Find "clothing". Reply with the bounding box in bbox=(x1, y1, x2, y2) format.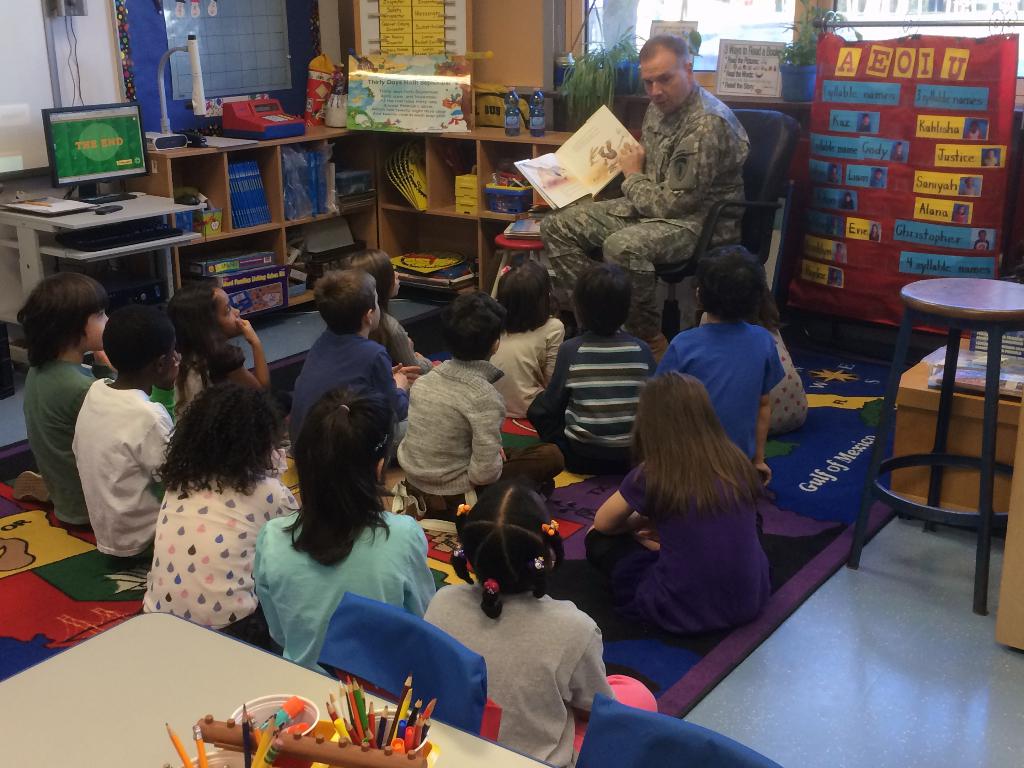
bbox=(395, 353, 561, 509).
